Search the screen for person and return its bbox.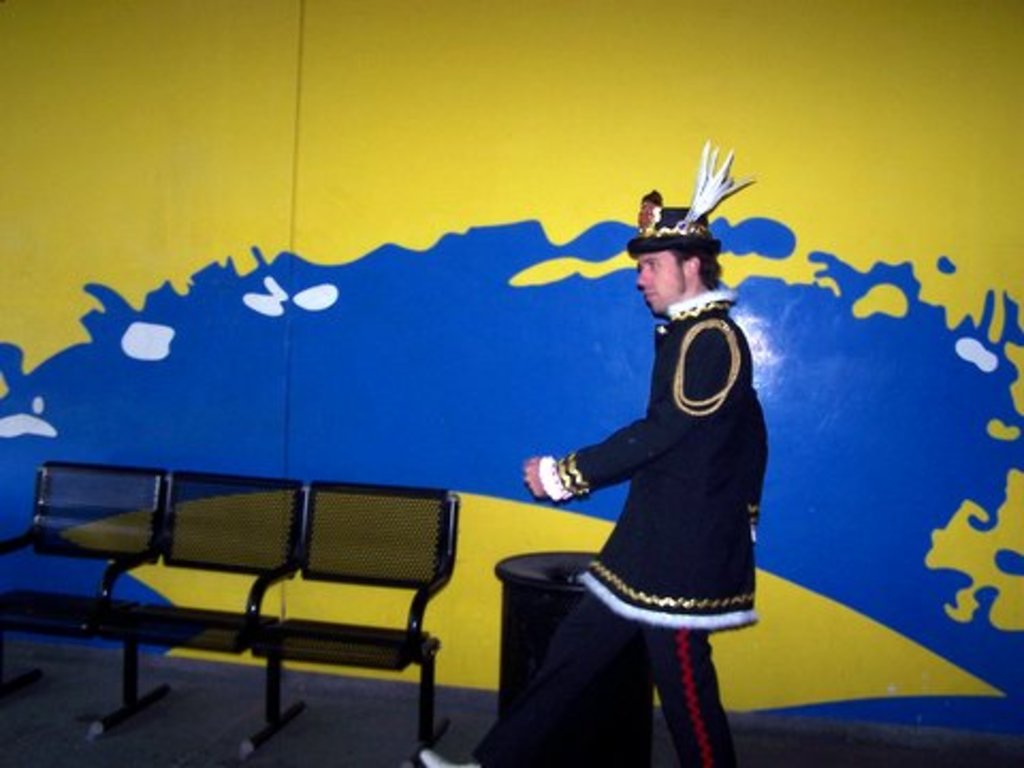
Found: BBox(418, 137, 764, 766).
